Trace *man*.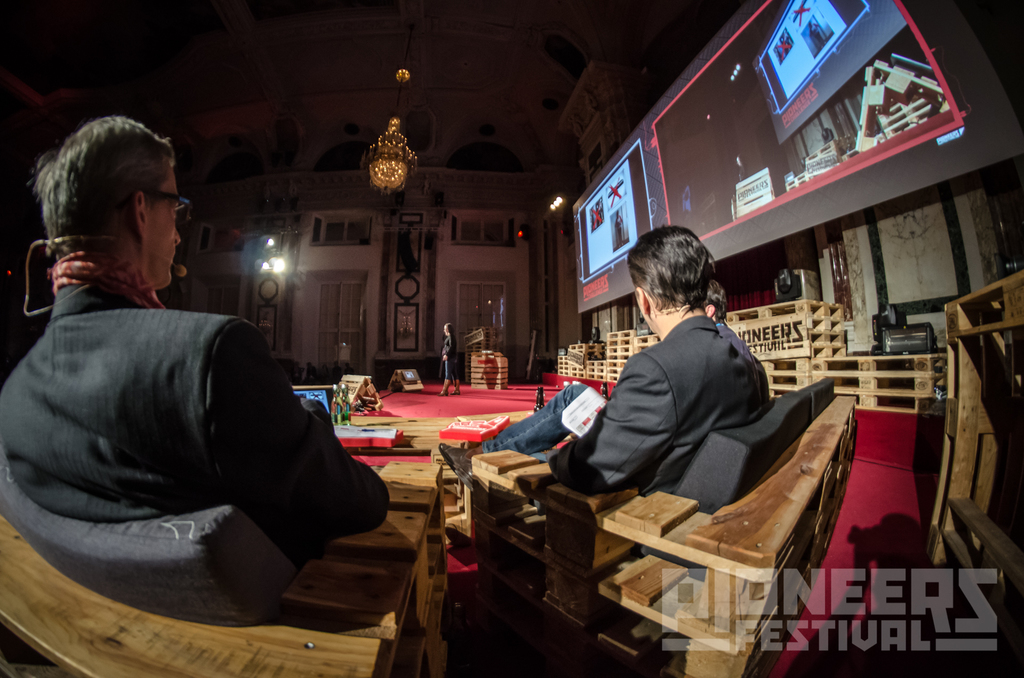
Traced to [x1=434, y1=286, x2=735, y2=467].
